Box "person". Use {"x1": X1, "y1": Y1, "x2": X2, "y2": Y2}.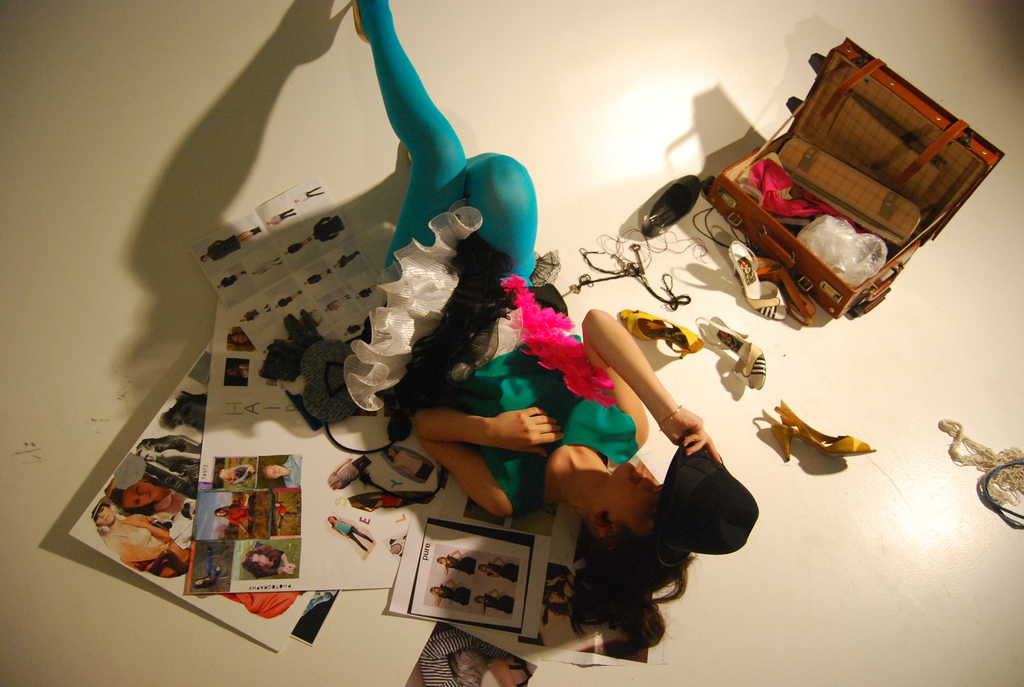
{"x1": 252, "y1": 254, "x2": 283, "y2": 278}.
